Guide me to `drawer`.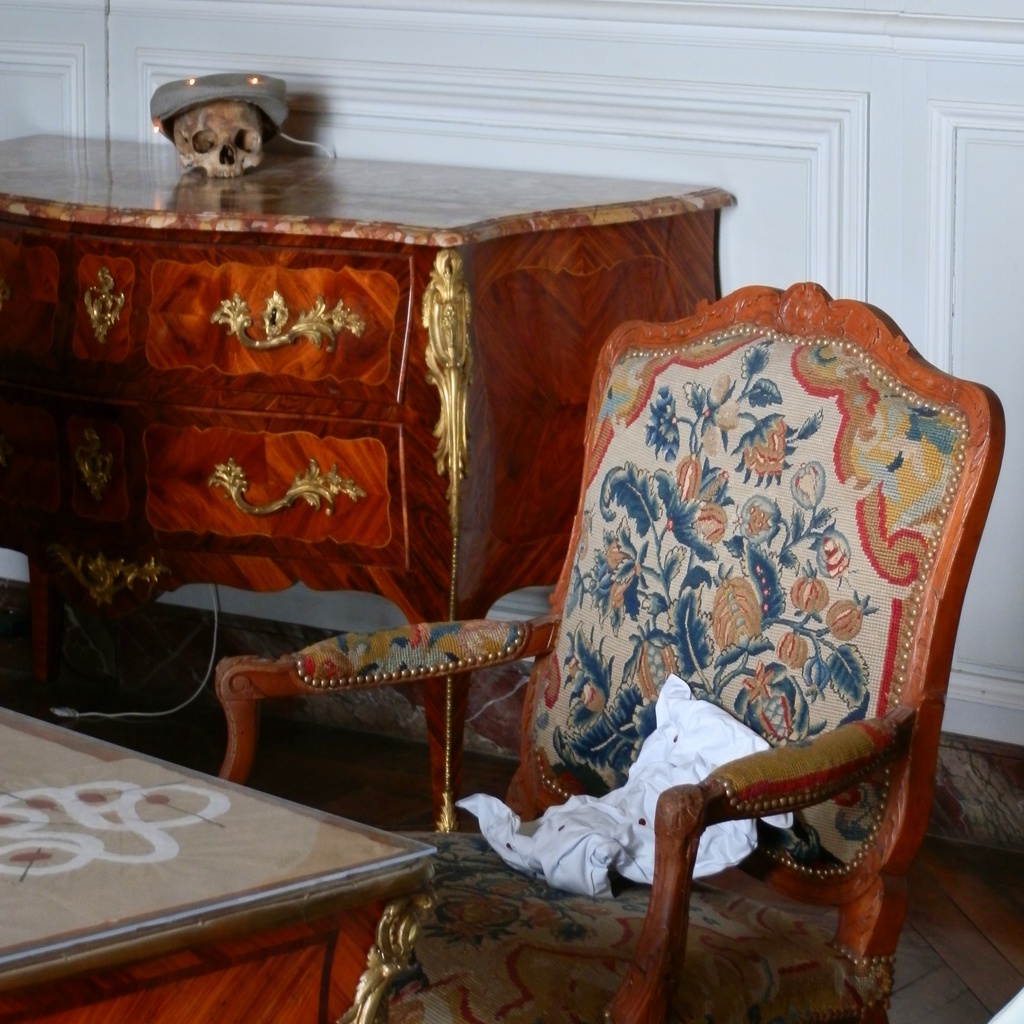
Guidance: x1=0 y1=225 x2=414 y2=409.
